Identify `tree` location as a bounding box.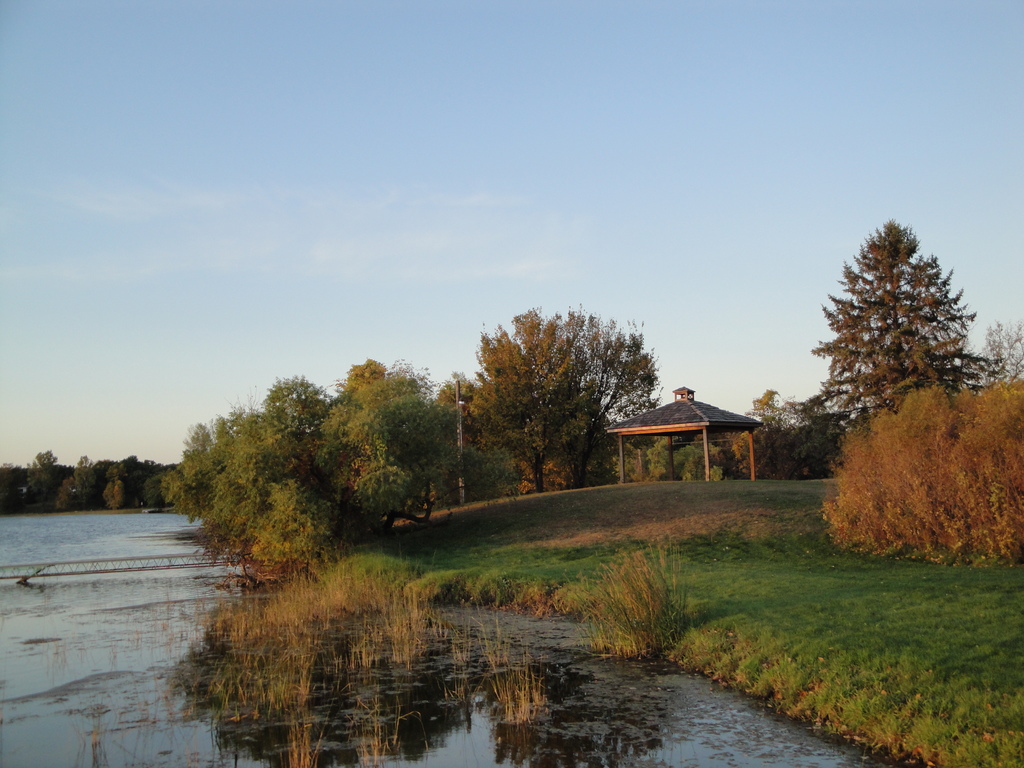
l=810, t=218, r=955, b=426.
